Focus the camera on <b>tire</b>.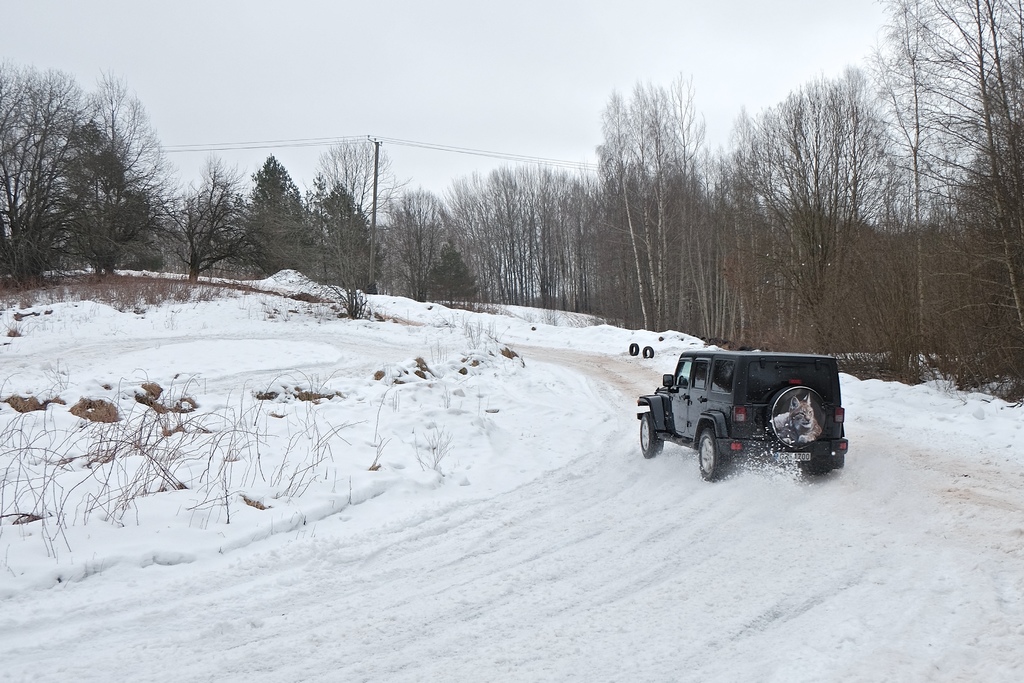
Focus region: x1=766 y1=386 x2=826 y2=451.
